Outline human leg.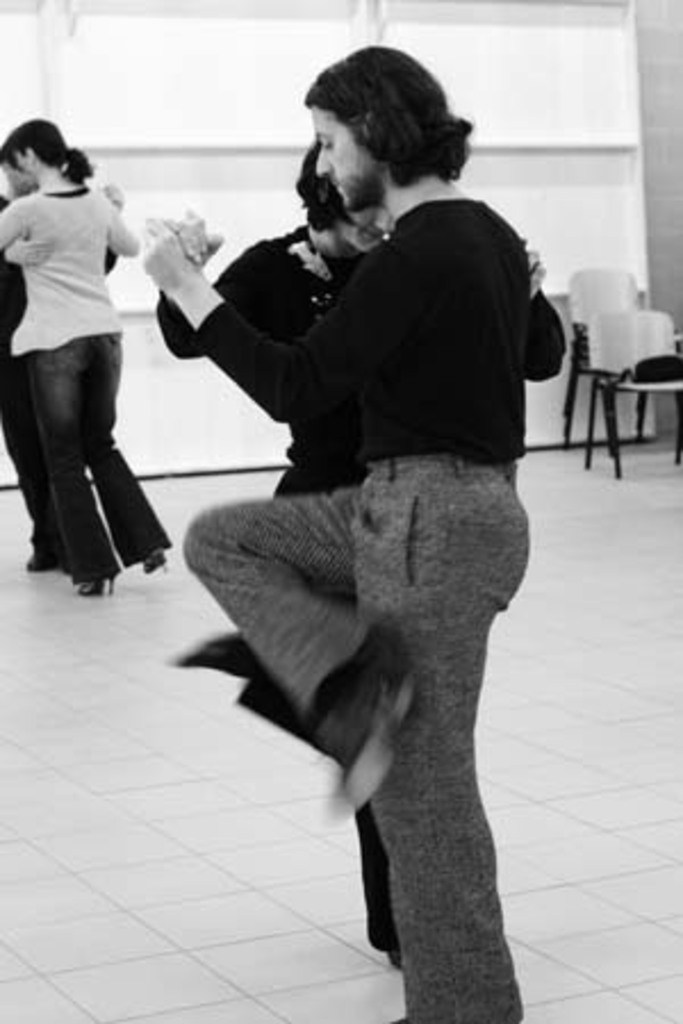
Outline: <bbox>198, 473, 423, 815</bbox>.
